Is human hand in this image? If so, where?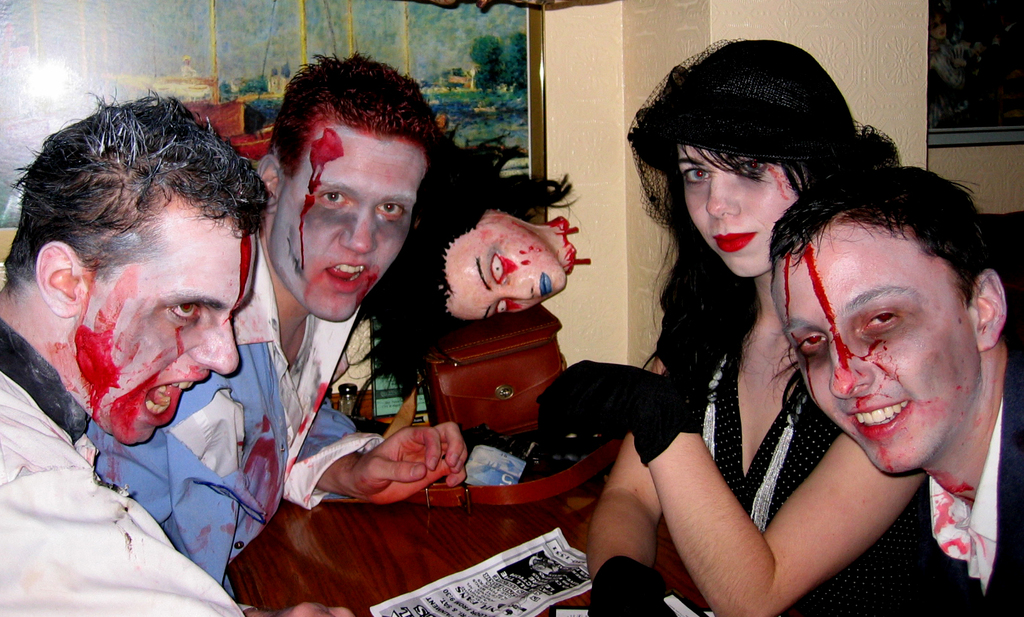
Yes, at (left=536, top=354, right=679, bottom=457).
